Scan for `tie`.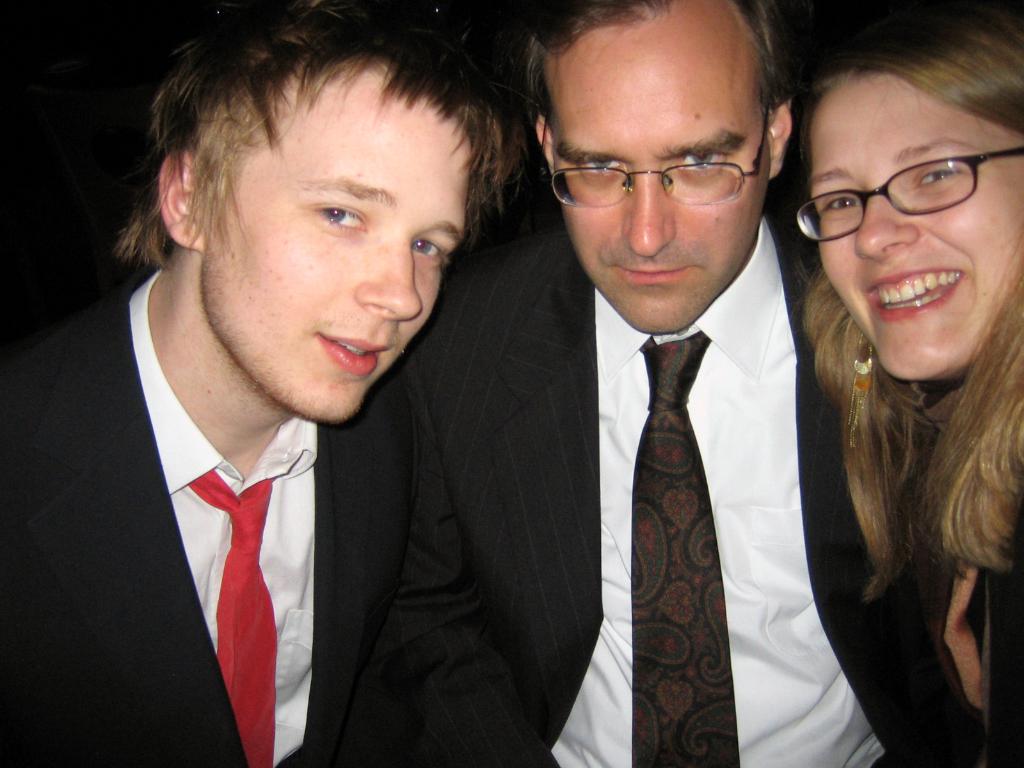
Scan result: region(186, 465, 276, 767).
